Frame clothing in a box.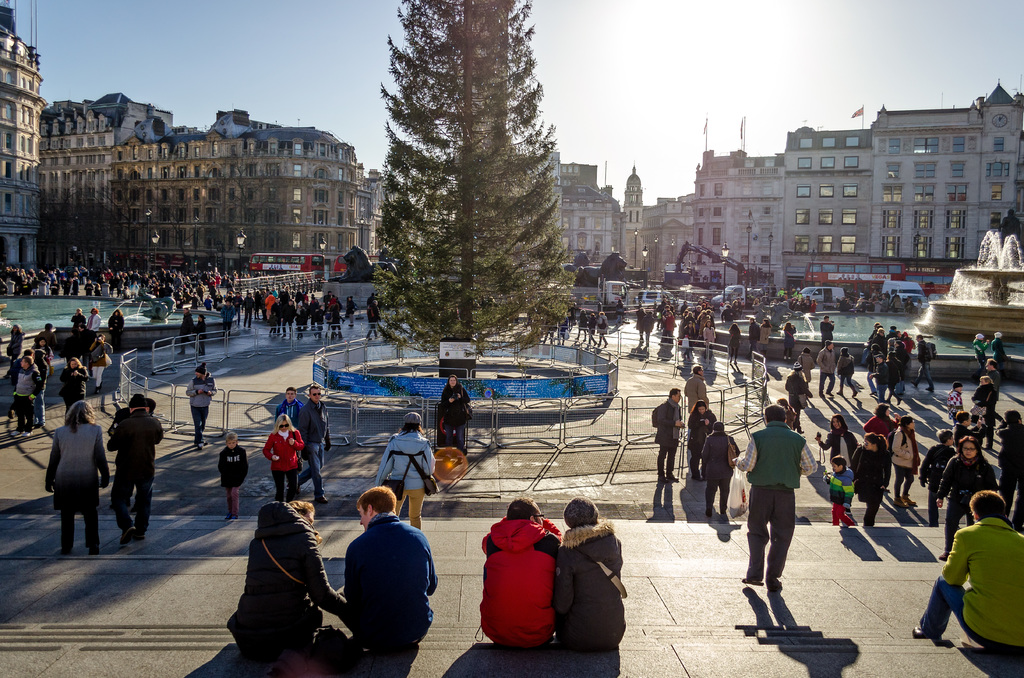
box(660, 314, 680, 343).
